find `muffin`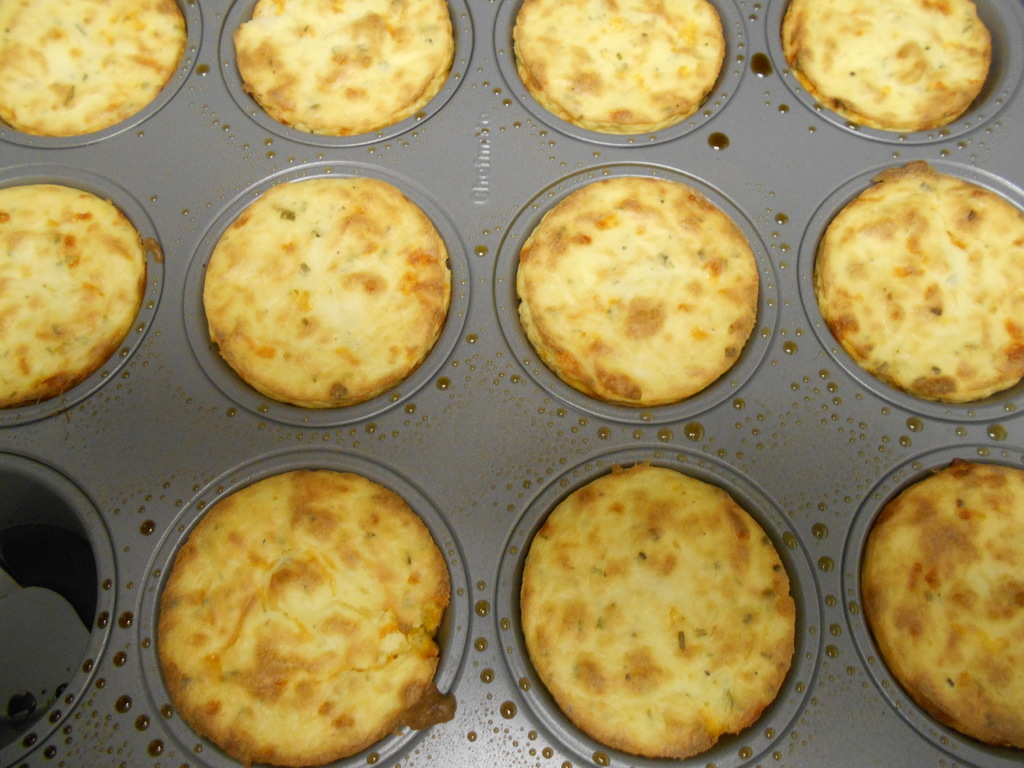
bbox=(213, 12, 456, 141)
